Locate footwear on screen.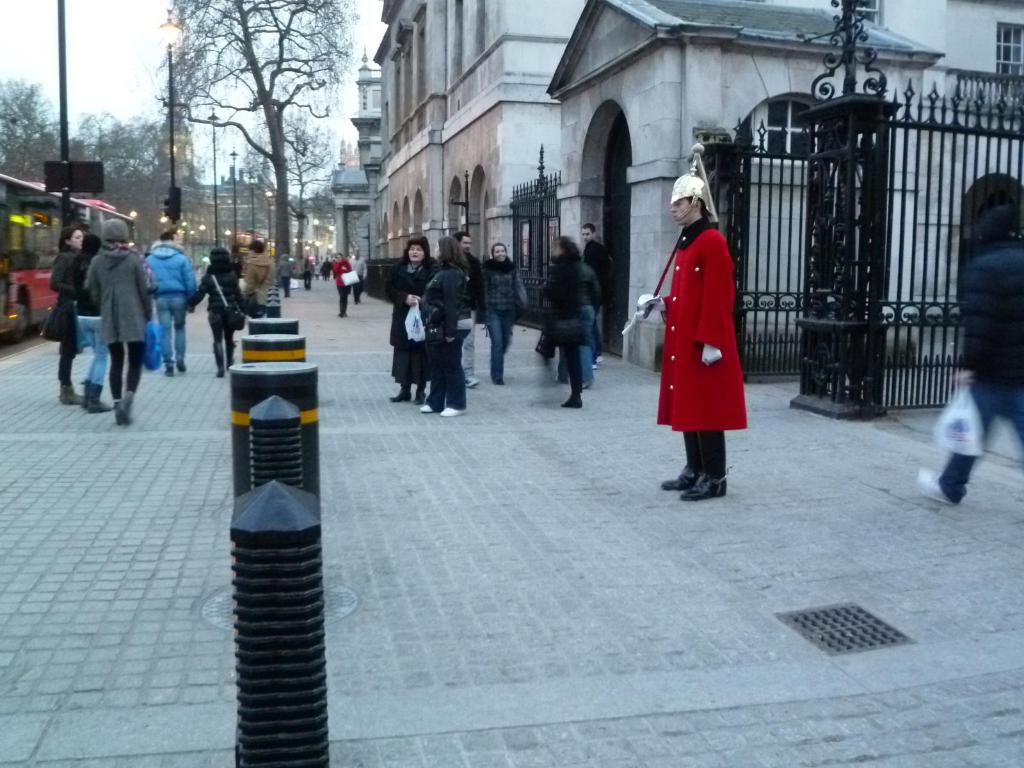
On screen at {"left": 563, "top": 392, "right": 583, "bottom": 408}.
